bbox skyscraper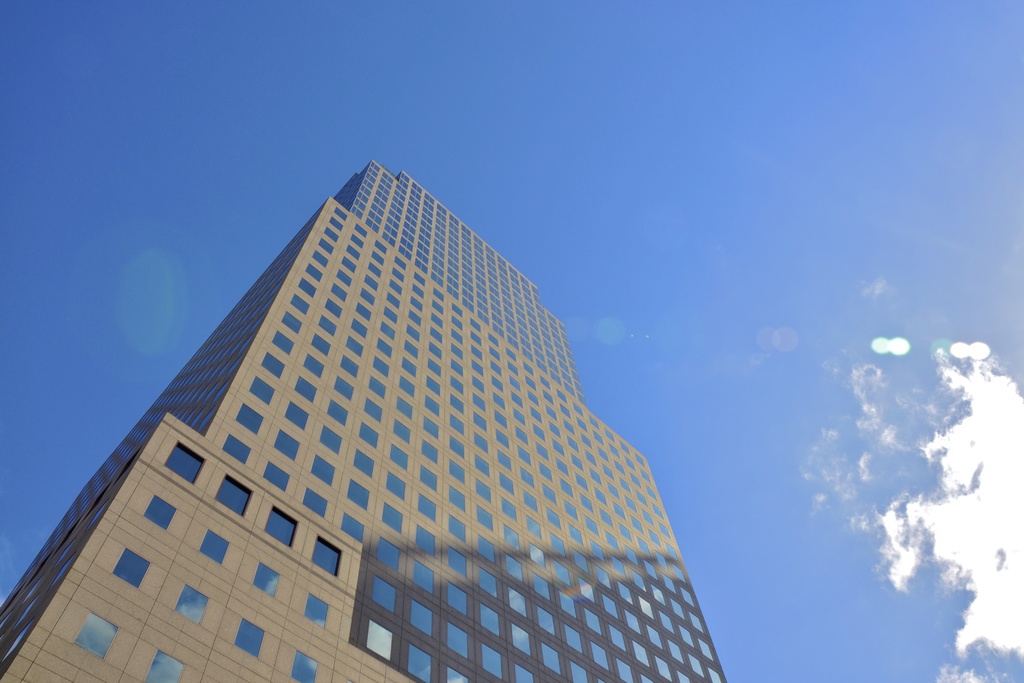
rect(16, 175, 767, 682)
